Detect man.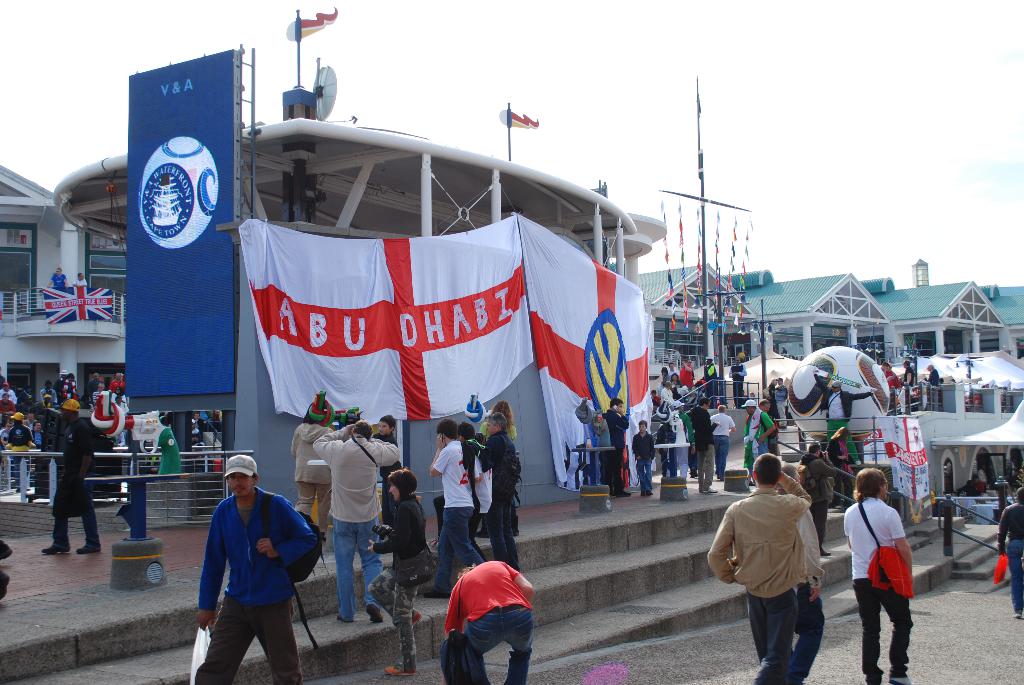
Detected at Rect(708, 456, 812, 684).
